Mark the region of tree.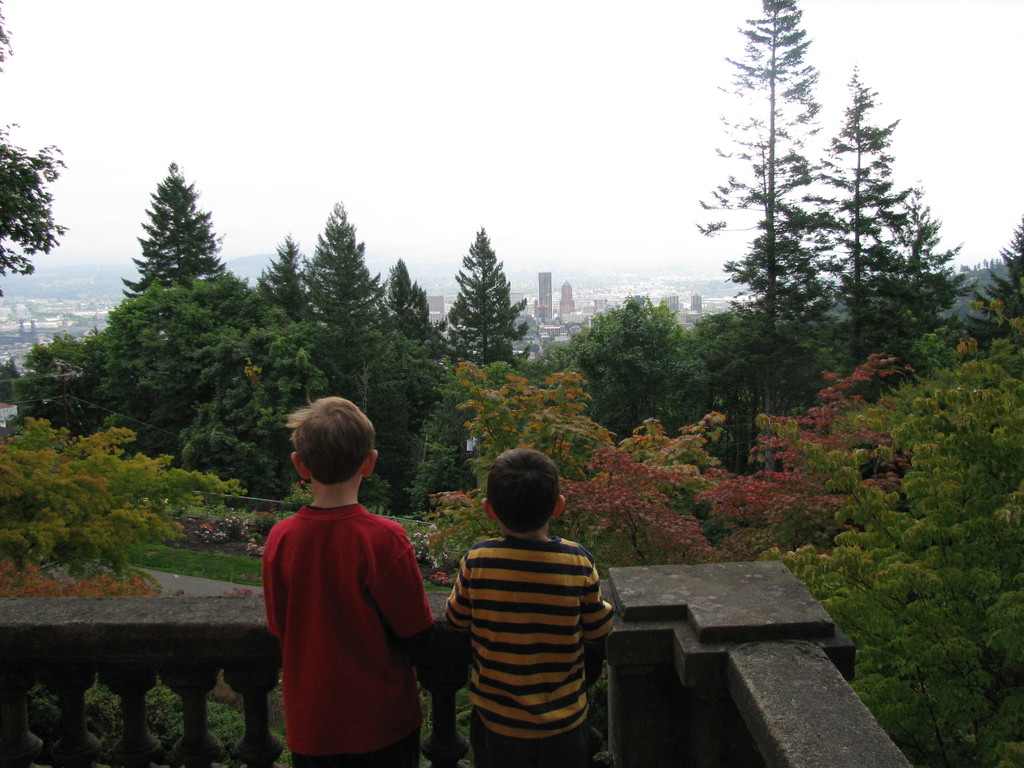
Region: select_region(691, 0, 973, 406).
